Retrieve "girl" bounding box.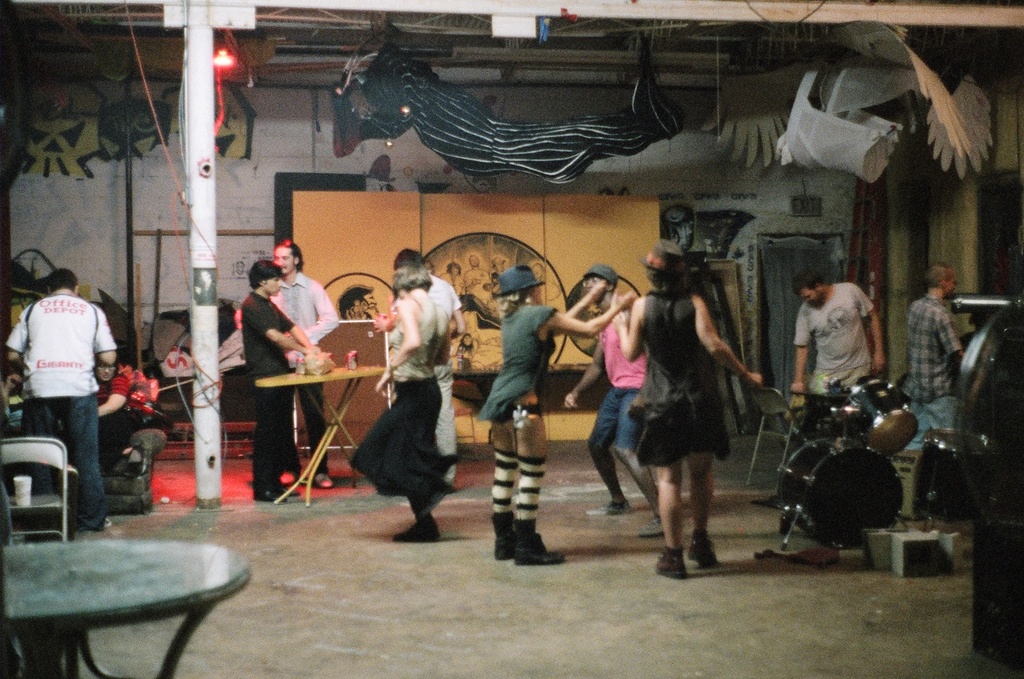
Bounding box: bbox=(614, 239, 768, 581).
